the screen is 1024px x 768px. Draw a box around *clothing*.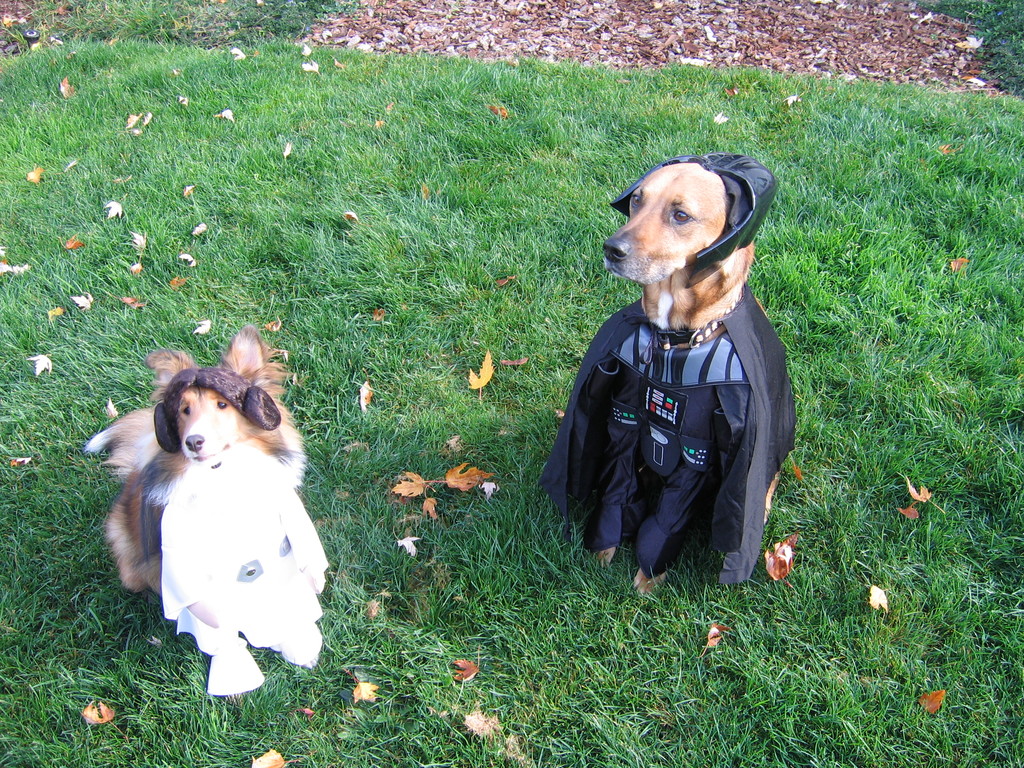
left=550, top=241, right=806, bottom=589.
